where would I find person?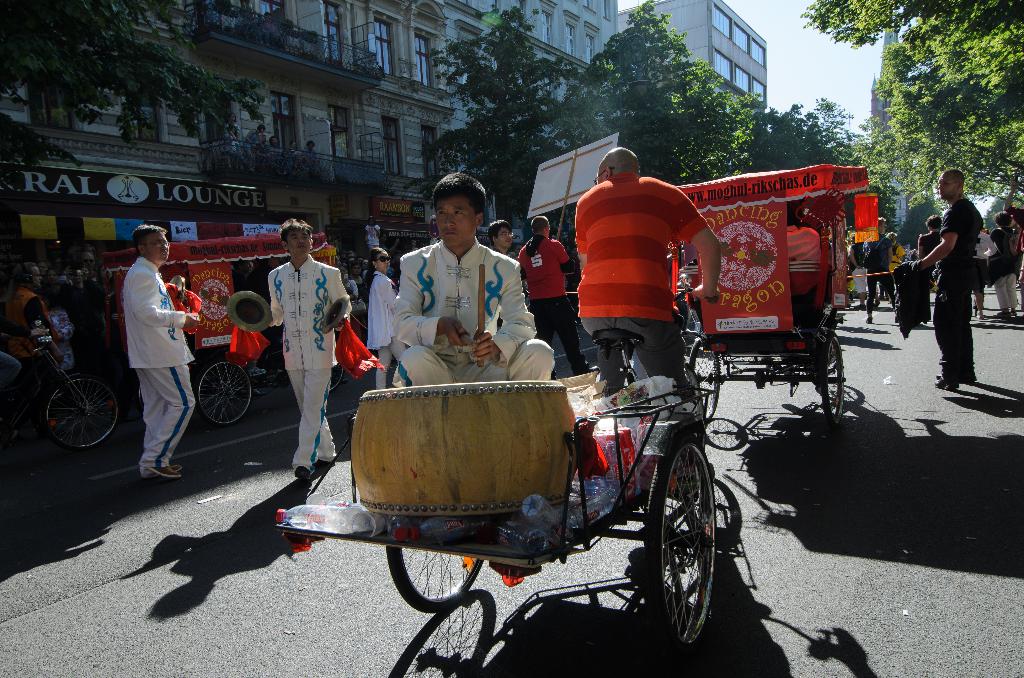
At 972,227,1002,314.
